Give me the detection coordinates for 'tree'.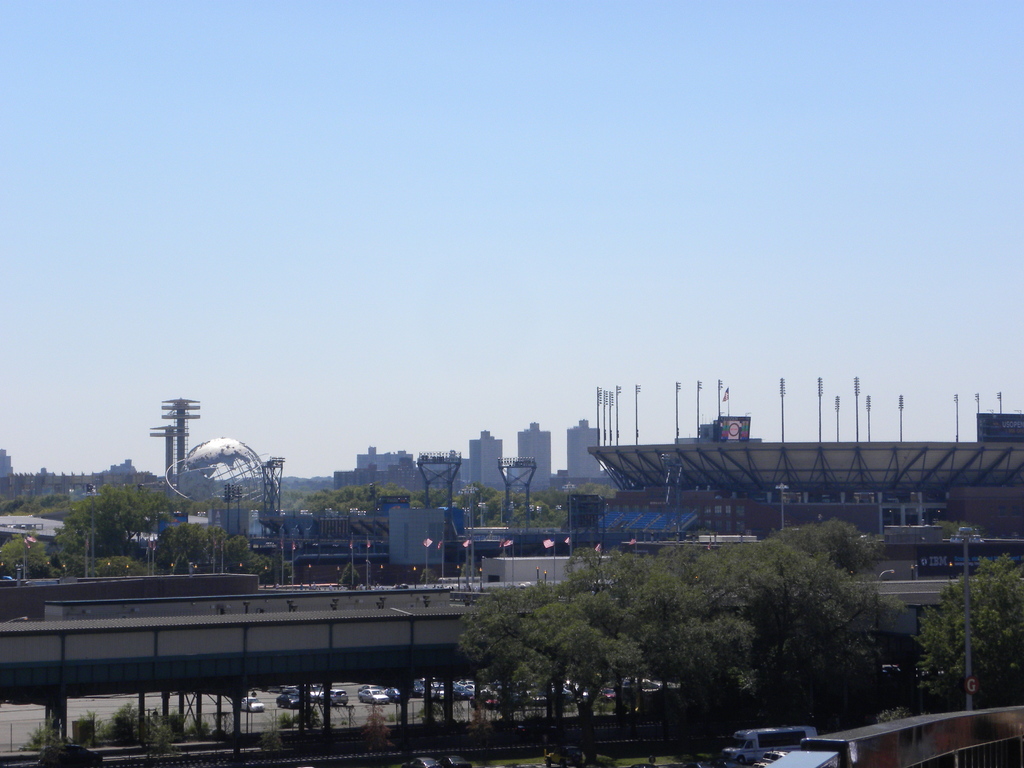
locate(0, 468, 278, 587).
